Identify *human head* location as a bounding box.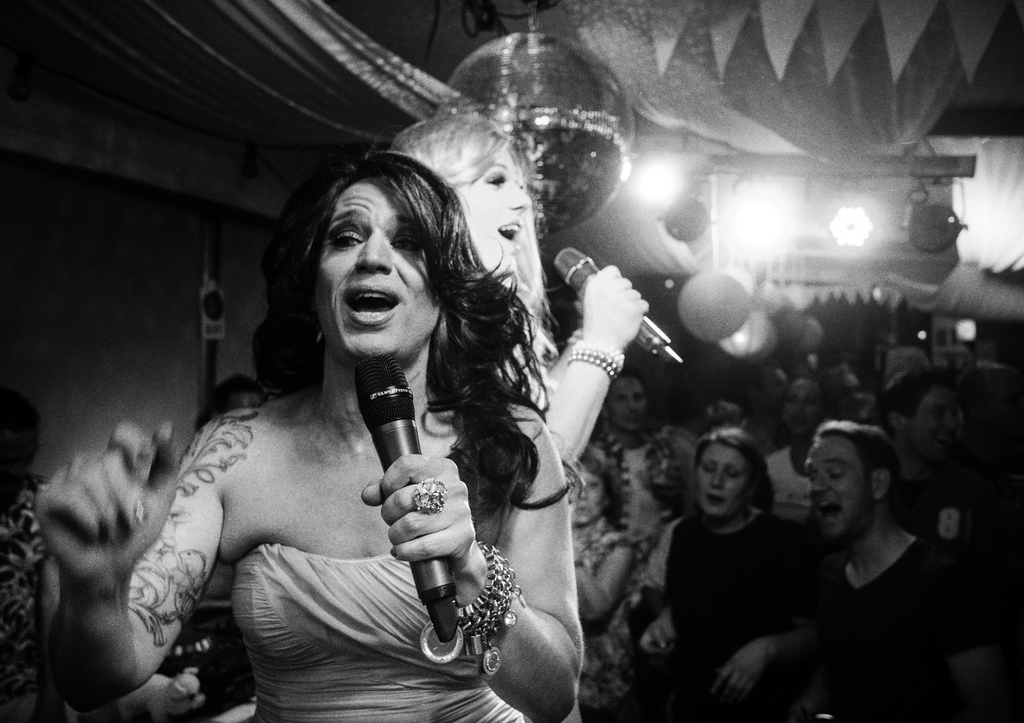
locate(691, 427, 769, 521).
